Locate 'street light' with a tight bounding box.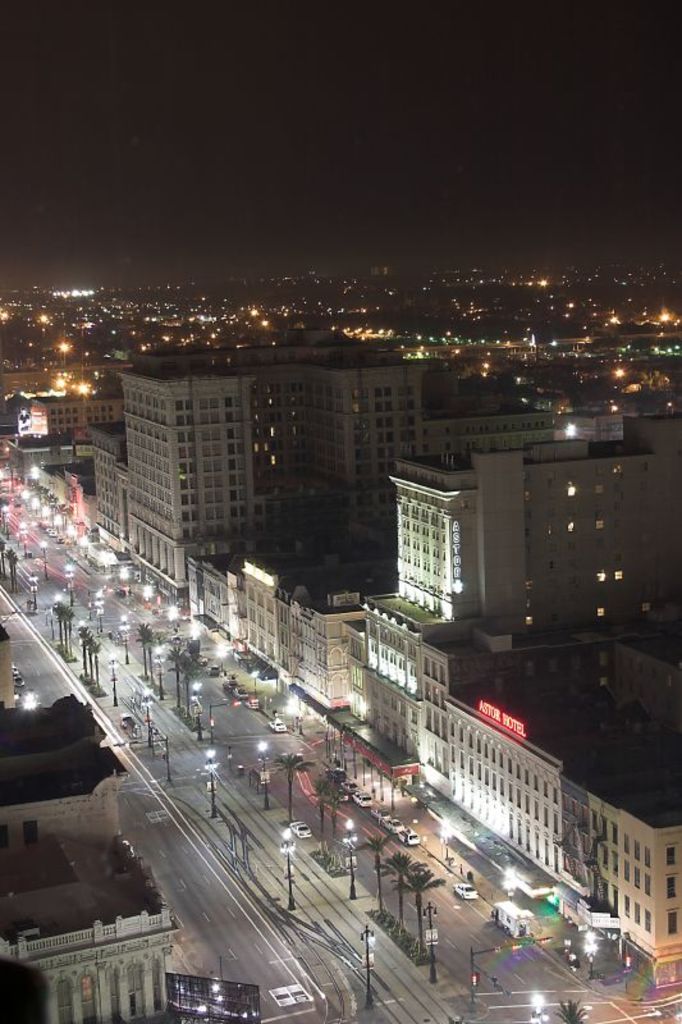
box=[361, 925, 376, 1012].
